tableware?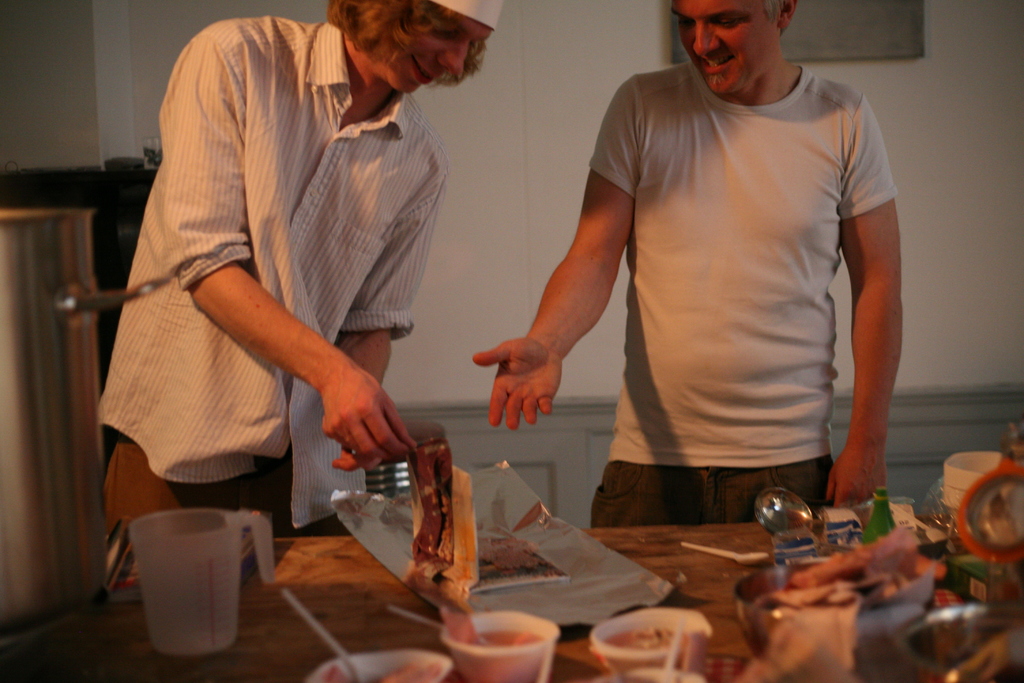
<box>586,604,711,682</box>
